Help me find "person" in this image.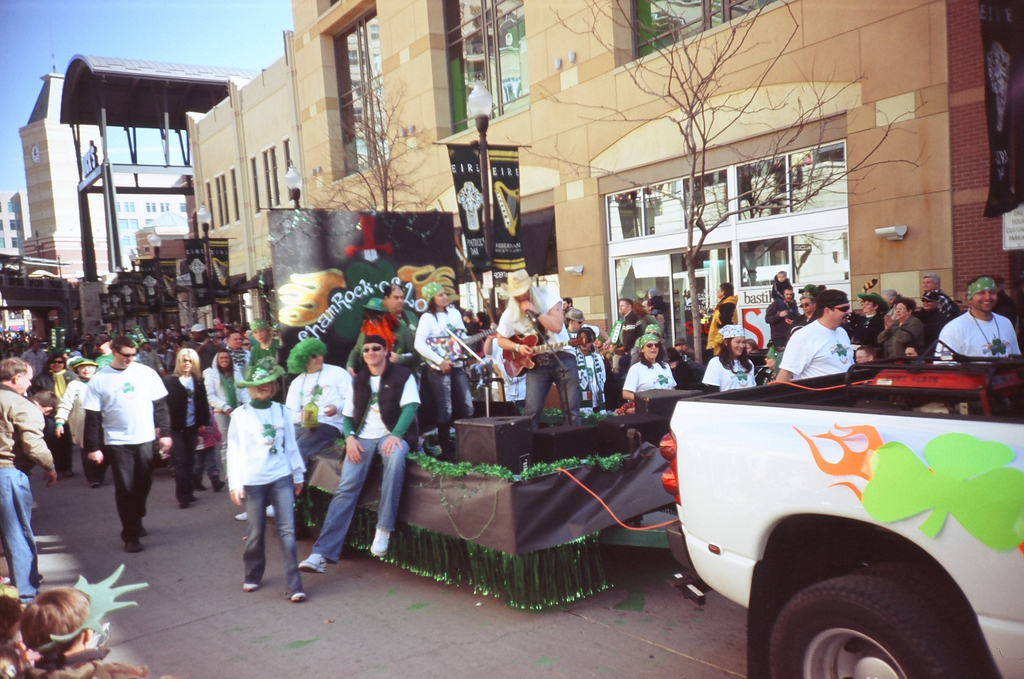
Found it: 701:325:755:390.
